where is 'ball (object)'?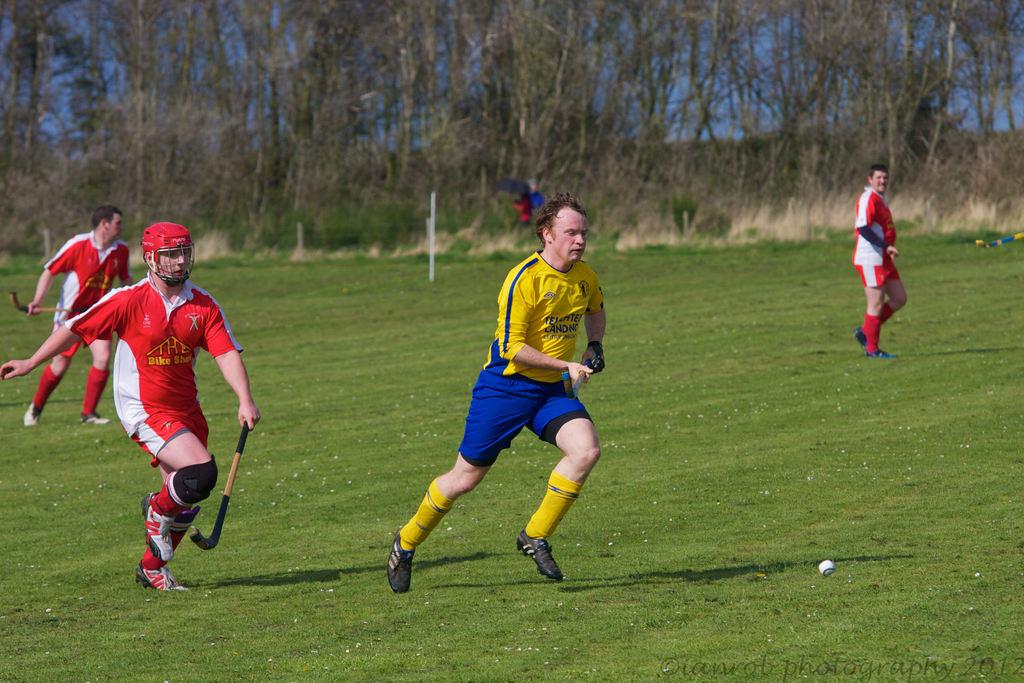
[820,562,838,576].
